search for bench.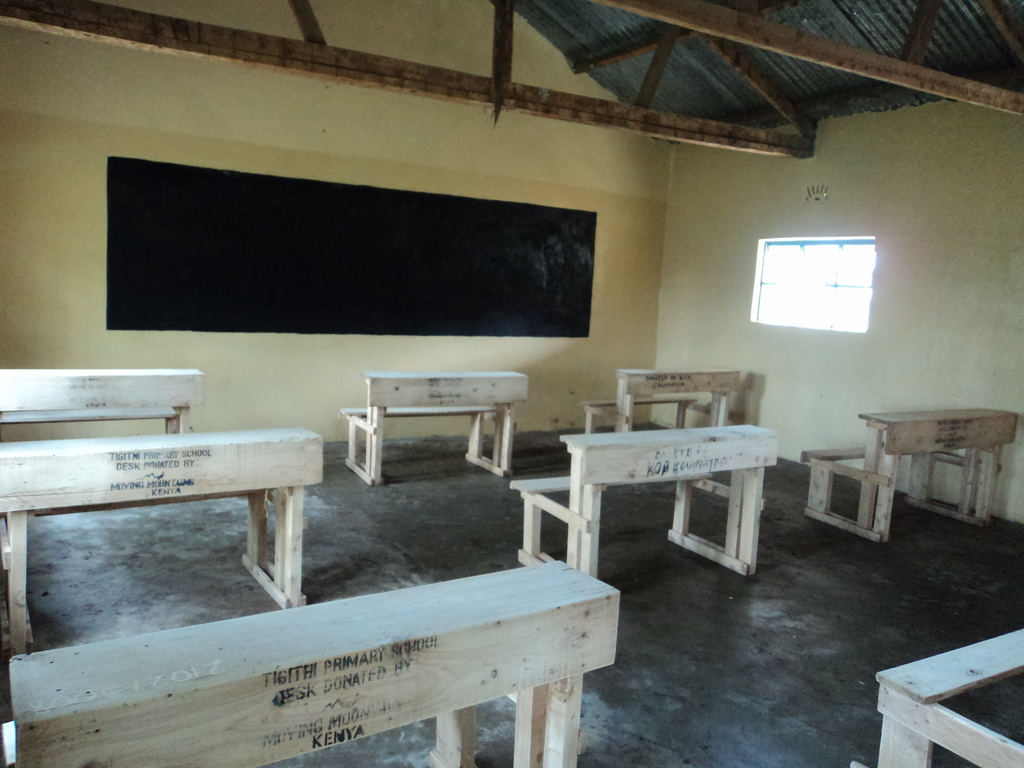
Found at BBox(506, 422, 775, 575).
